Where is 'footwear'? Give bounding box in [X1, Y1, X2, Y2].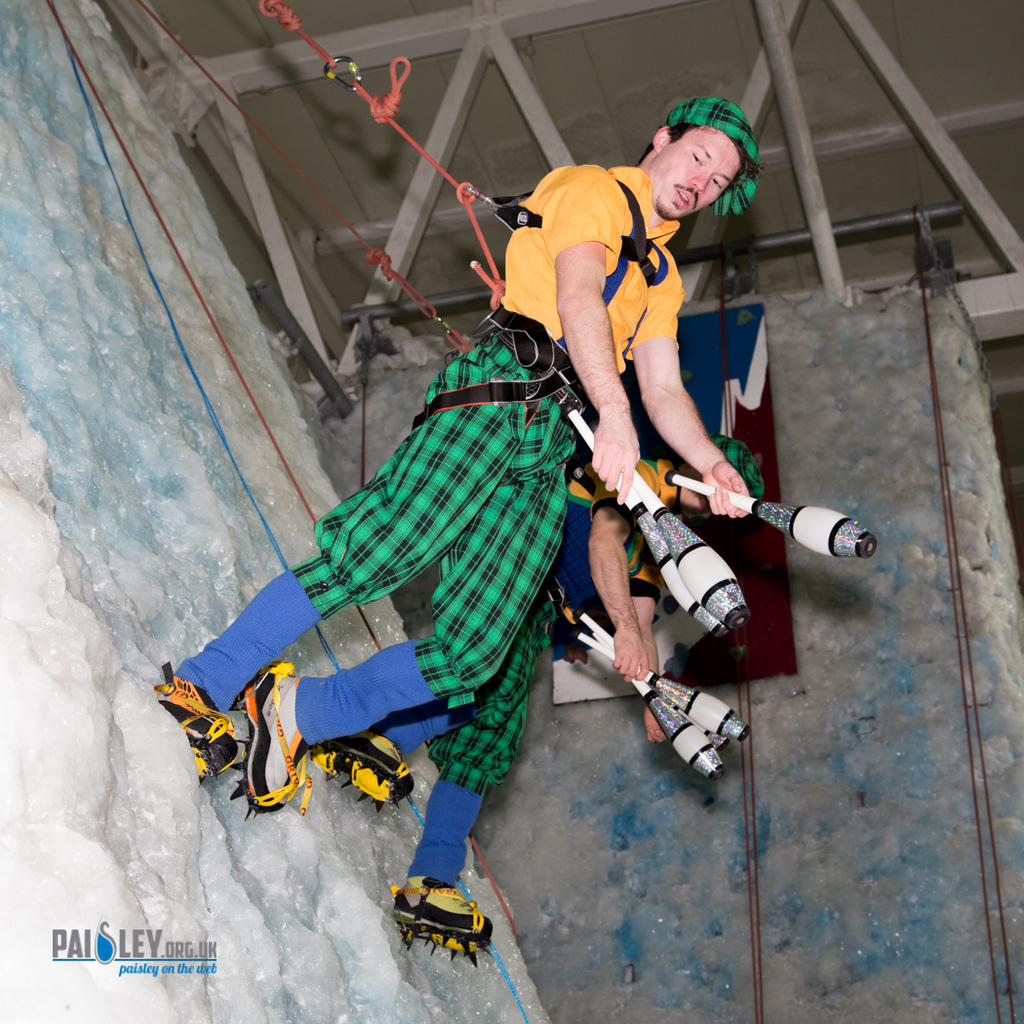
[388, 867, 496, 963].
